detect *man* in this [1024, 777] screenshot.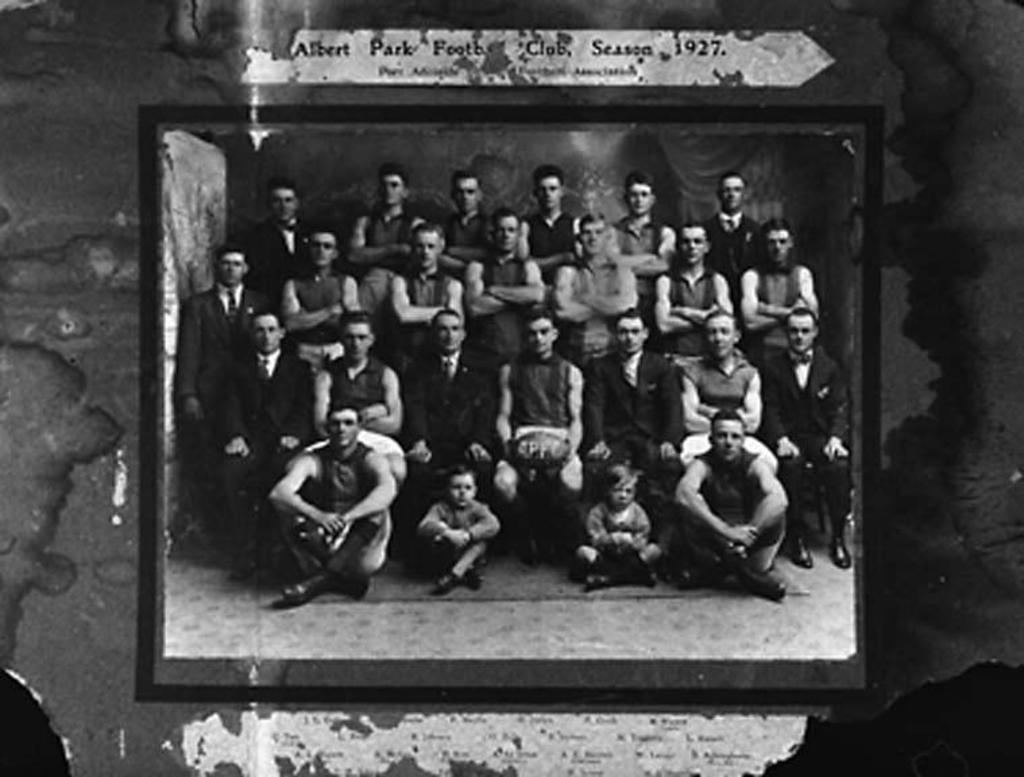
Detection: (x1=515, y1=163, x2=586, y2=312).
